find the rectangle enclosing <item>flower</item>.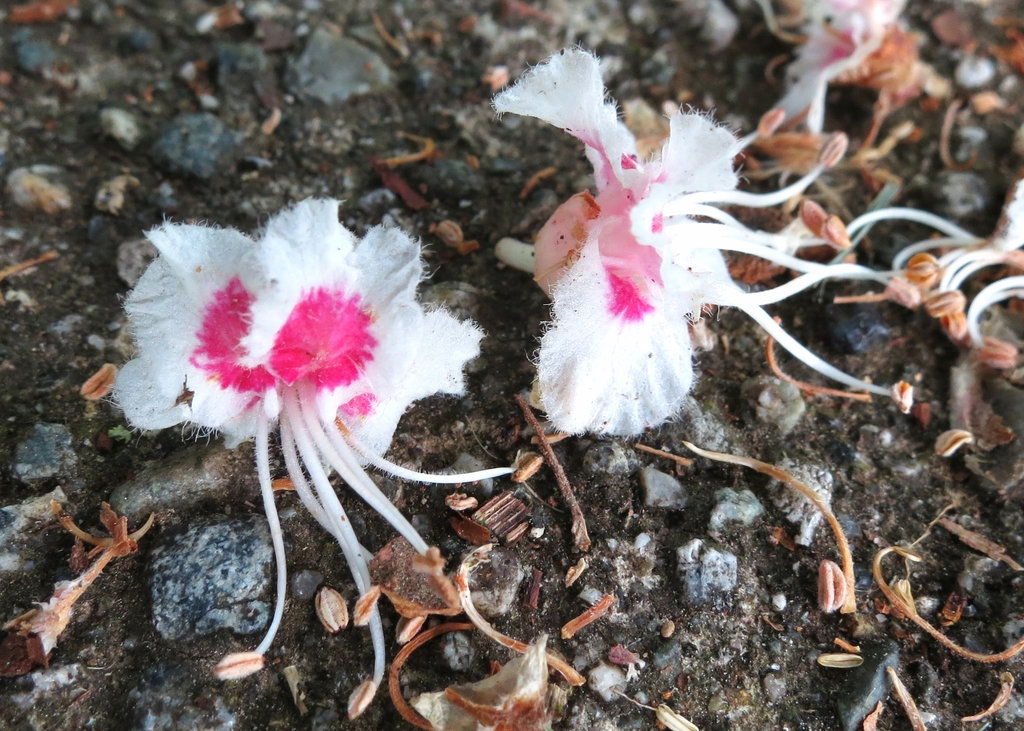
left=108, top=194, right=525, bottom=722.
